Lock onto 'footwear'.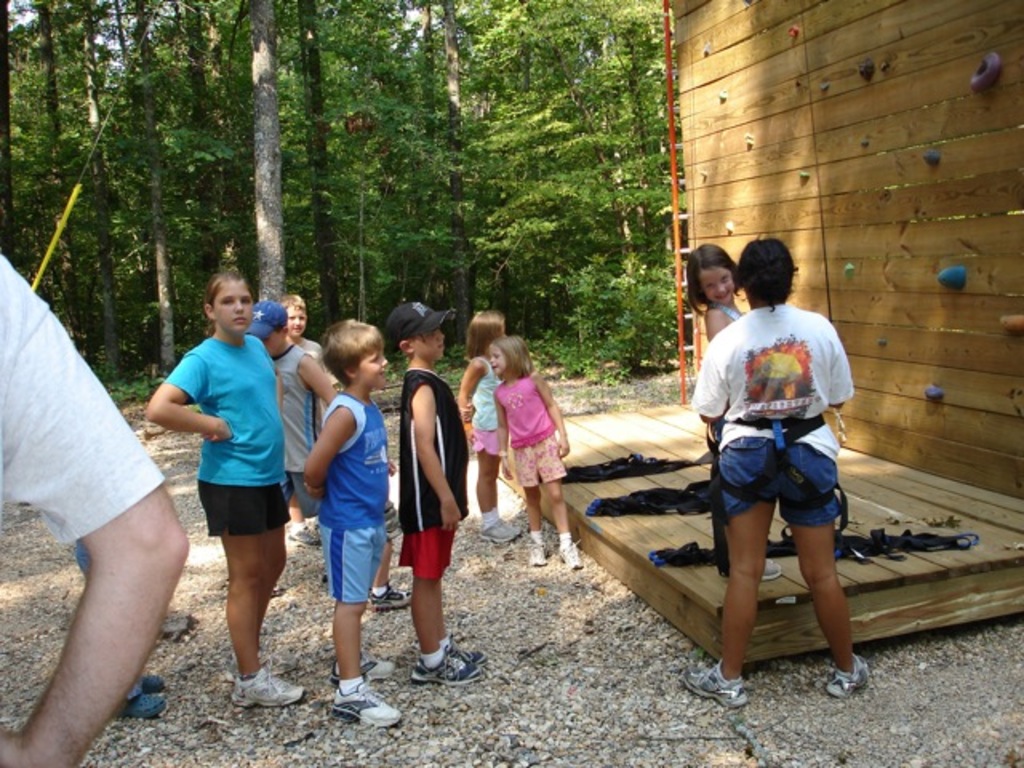
Locked: (x1=123, y1=686, x2=162, y2=722).
